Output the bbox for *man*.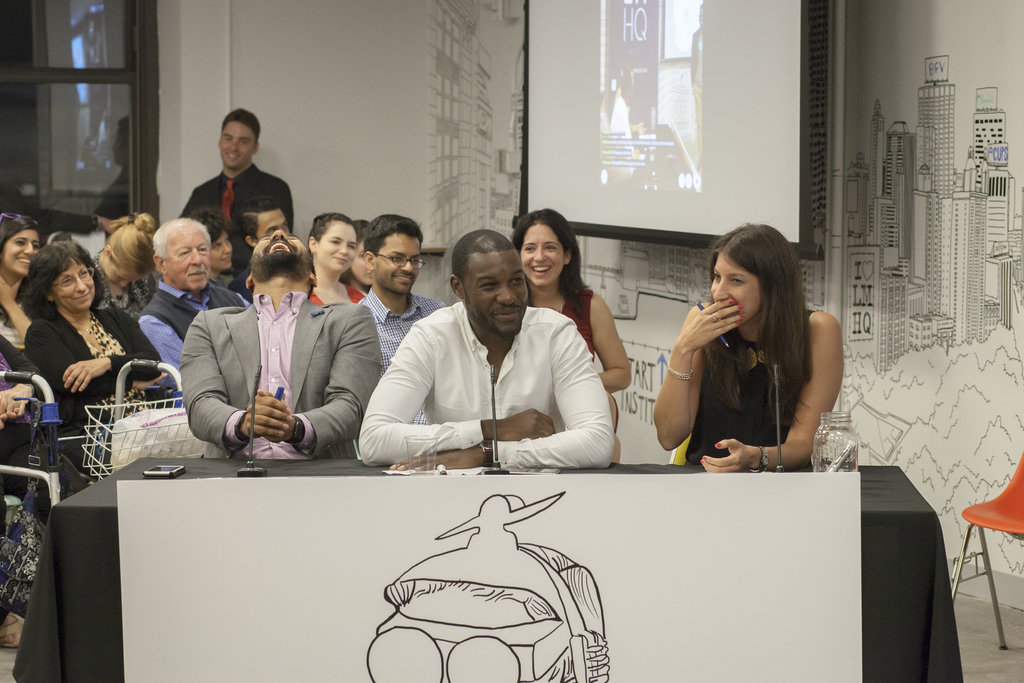
x1=178 y1=108 x2=295 y2=267.
